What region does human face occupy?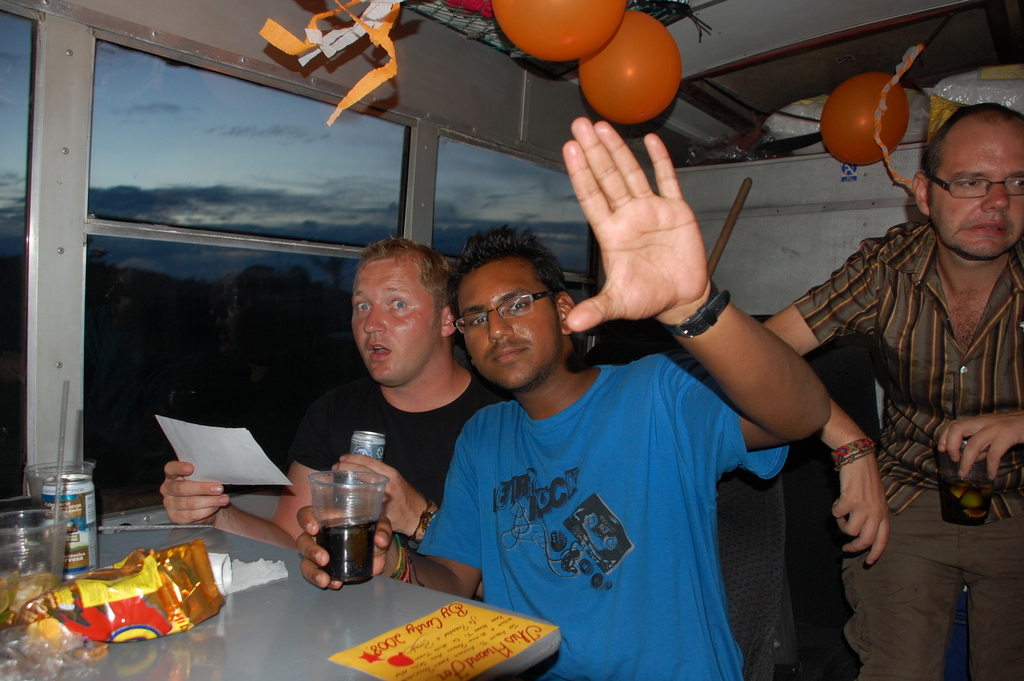
locate(349, 276, 435, 388).
